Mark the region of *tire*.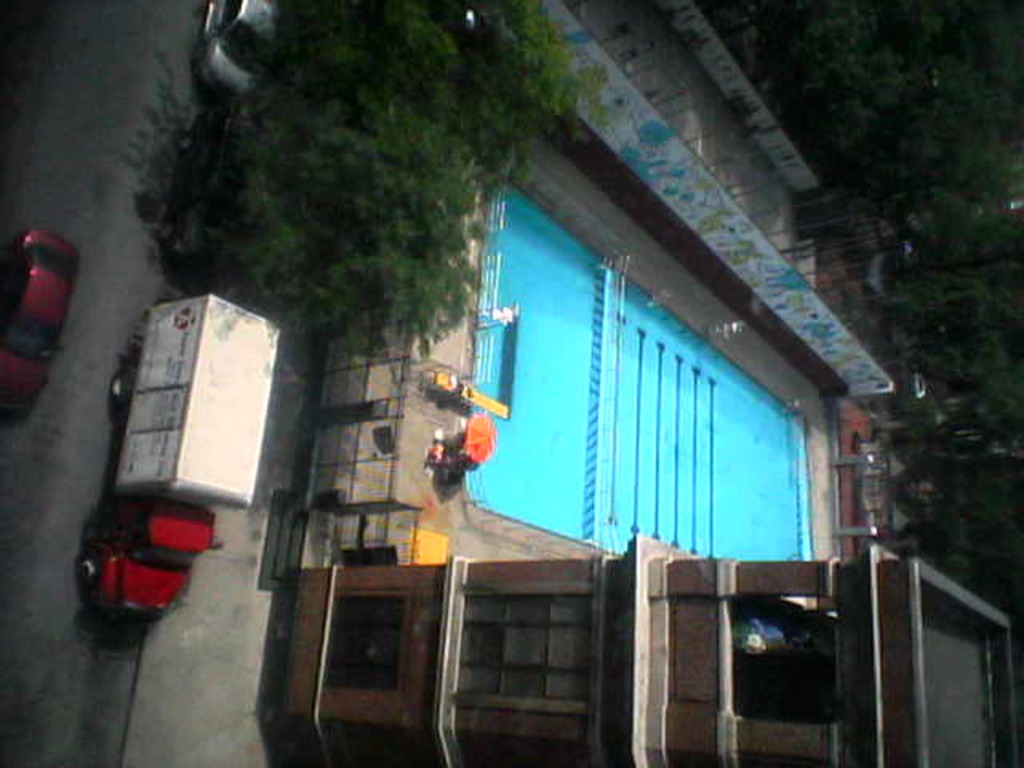
Region: locate(77, 549, 101, 586).
